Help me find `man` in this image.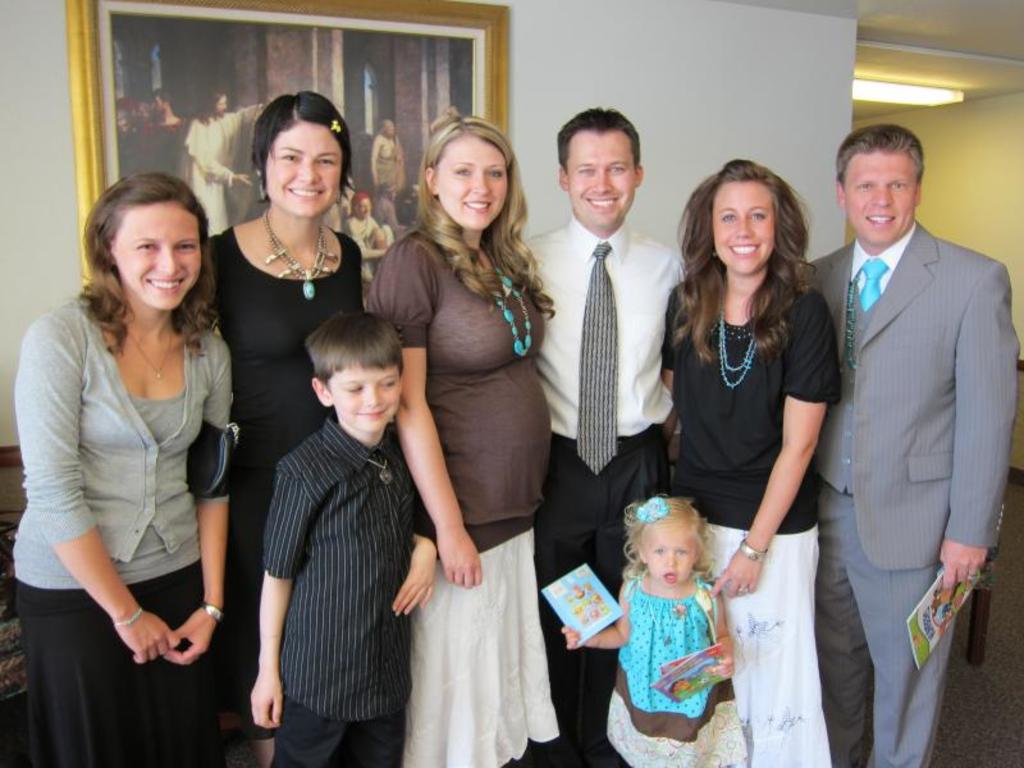
Found it: crop(795, 88, 1010, 746).
